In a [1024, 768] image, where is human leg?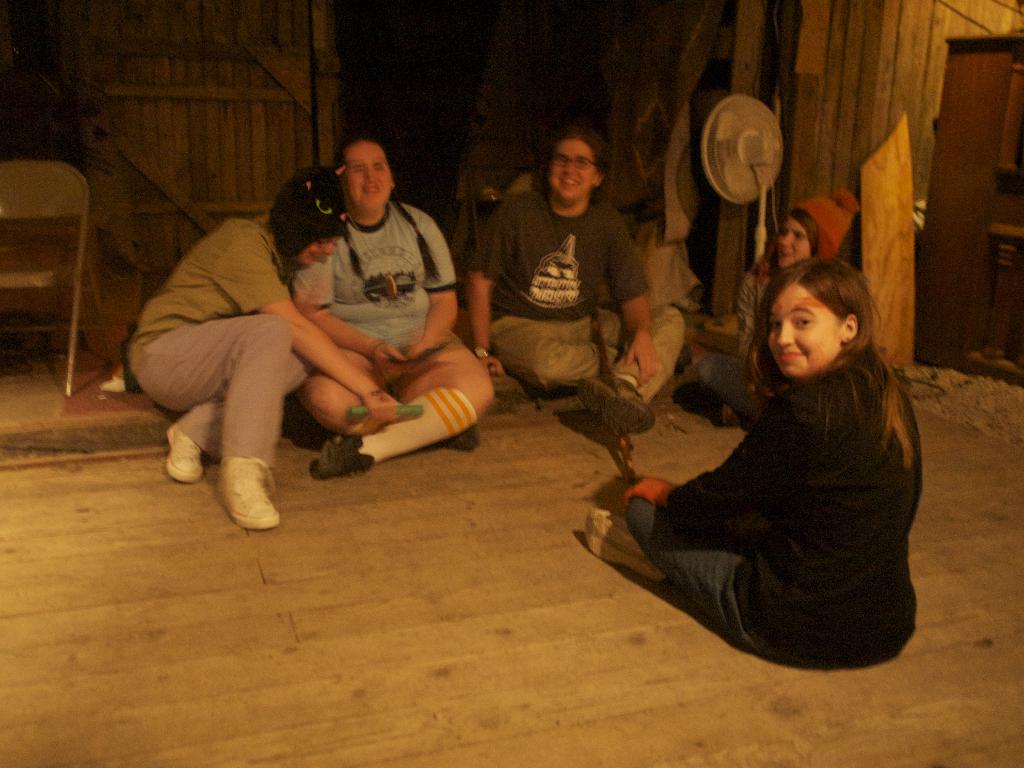
BBox(298, 343, 478, 455).
